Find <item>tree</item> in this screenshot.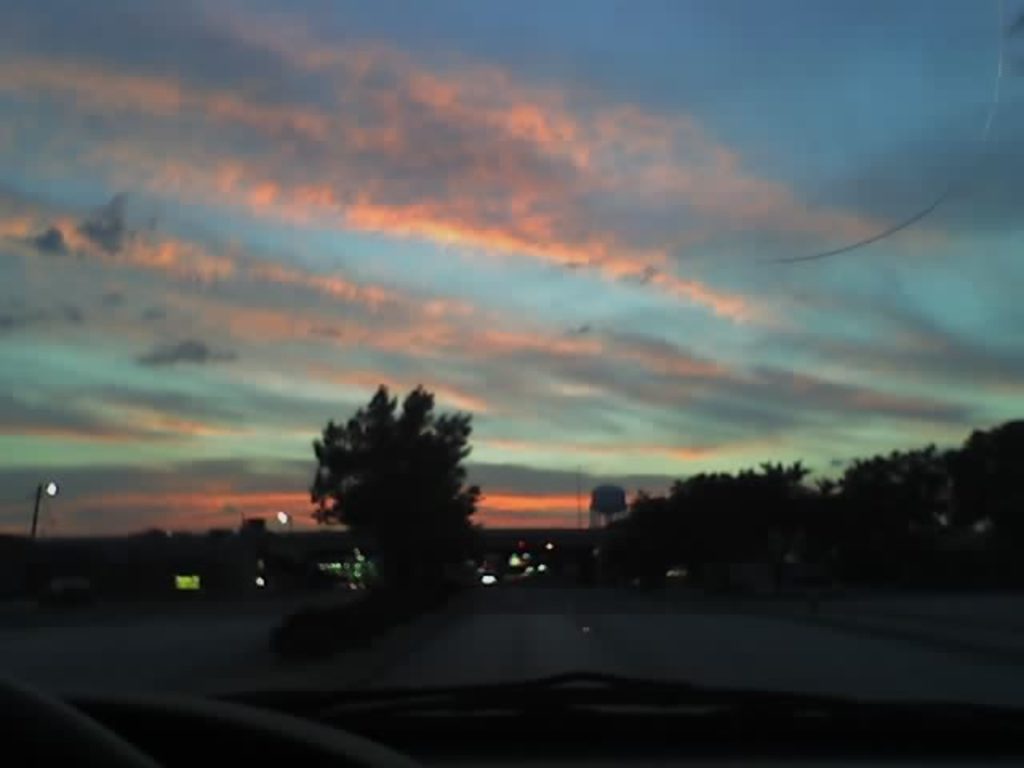
The bounding box for <item>tree</item> is select_region(827, 453, 970, 590).
